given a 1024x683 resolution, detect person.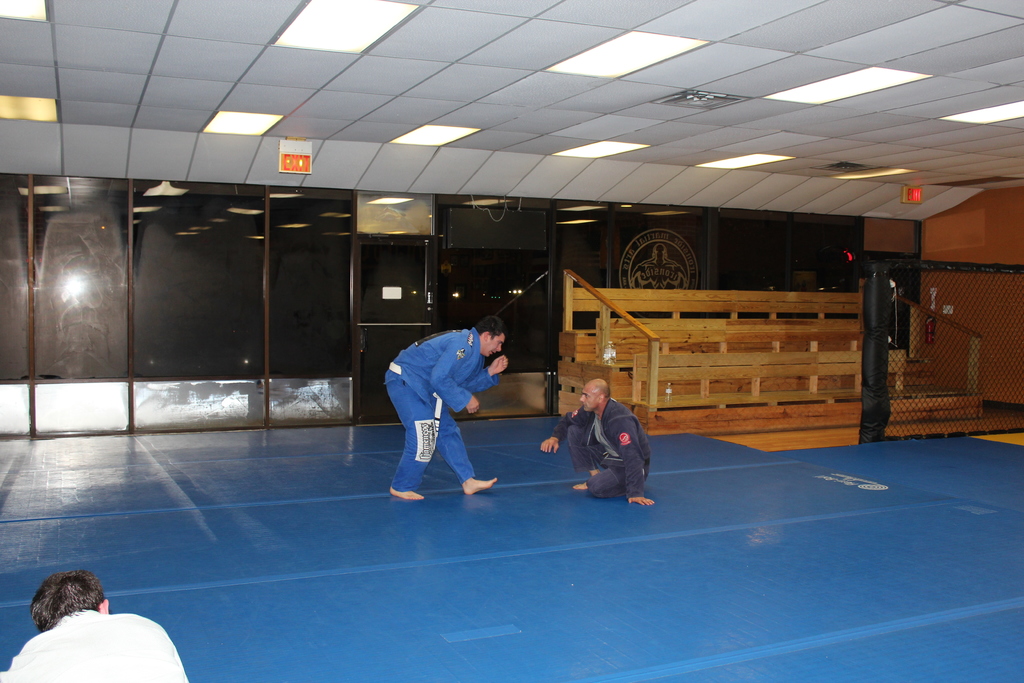
383,315,507,502.
